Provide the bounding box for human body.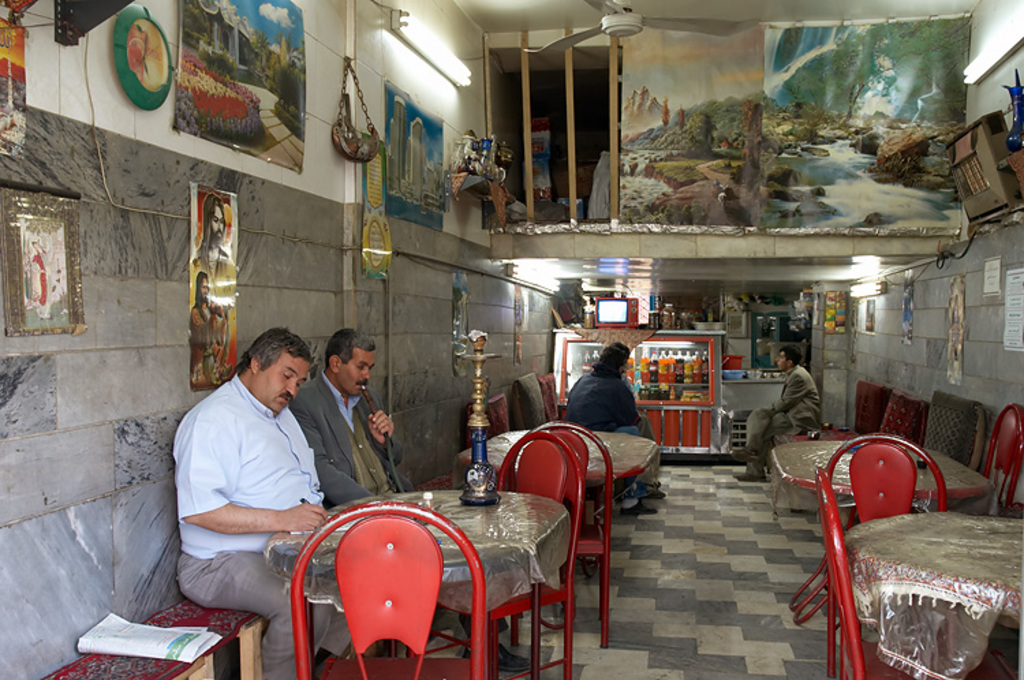
left=728, top=367, right=825, bottom=481.
